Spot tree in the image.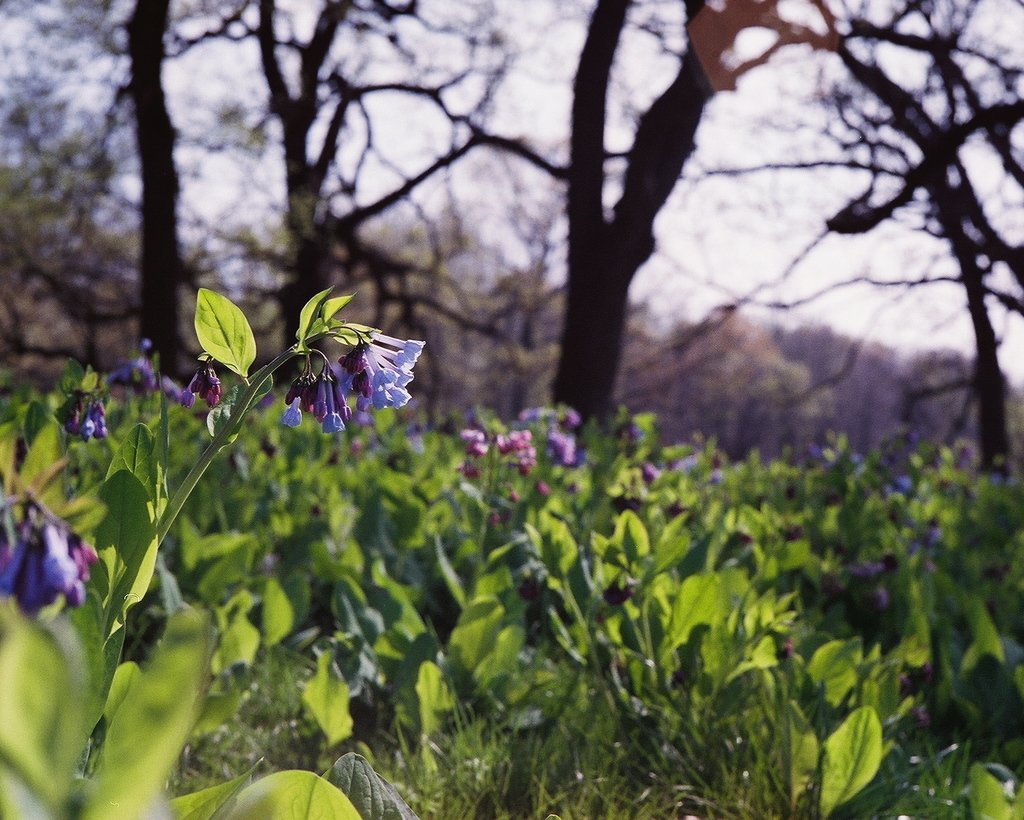
tree found at l=794, t=0, r=1023, b=473.
